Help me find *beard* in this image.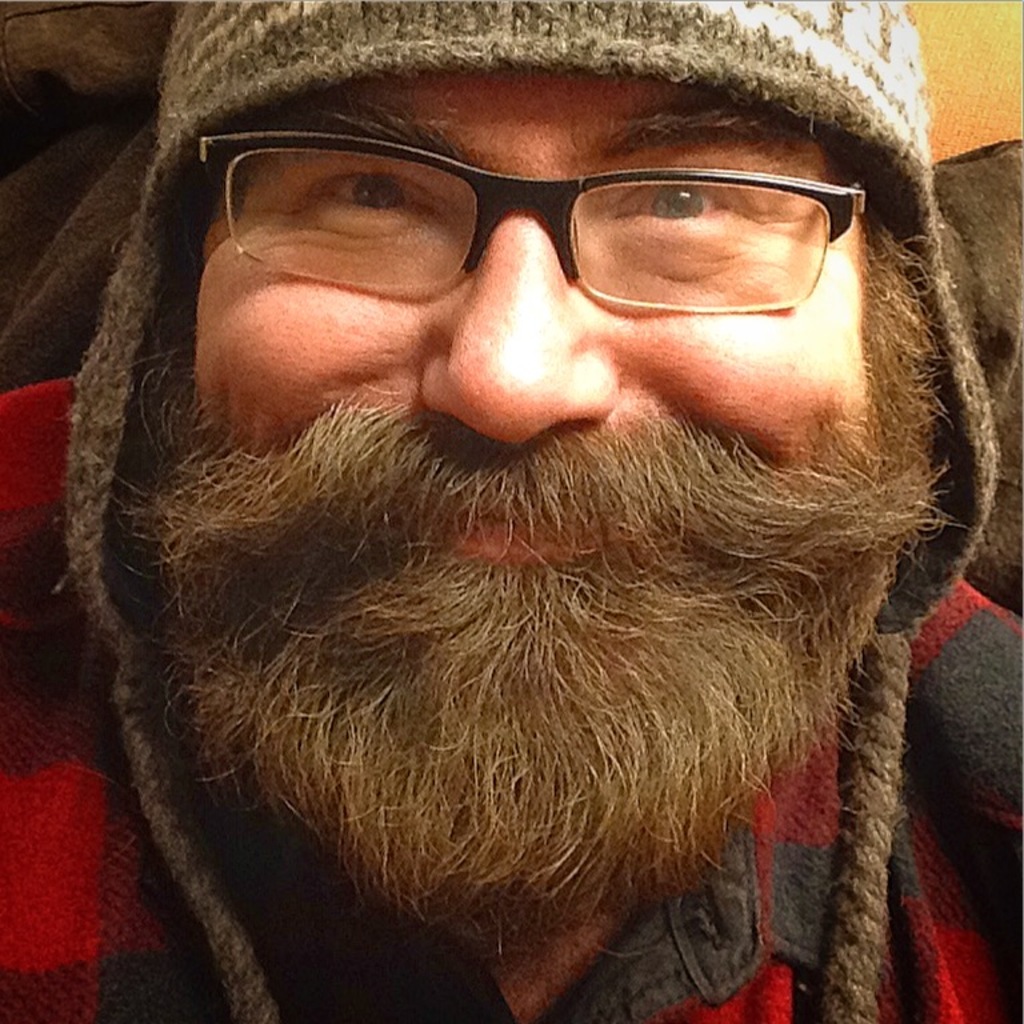
Found it: rect(101, 332, 959, 949).
